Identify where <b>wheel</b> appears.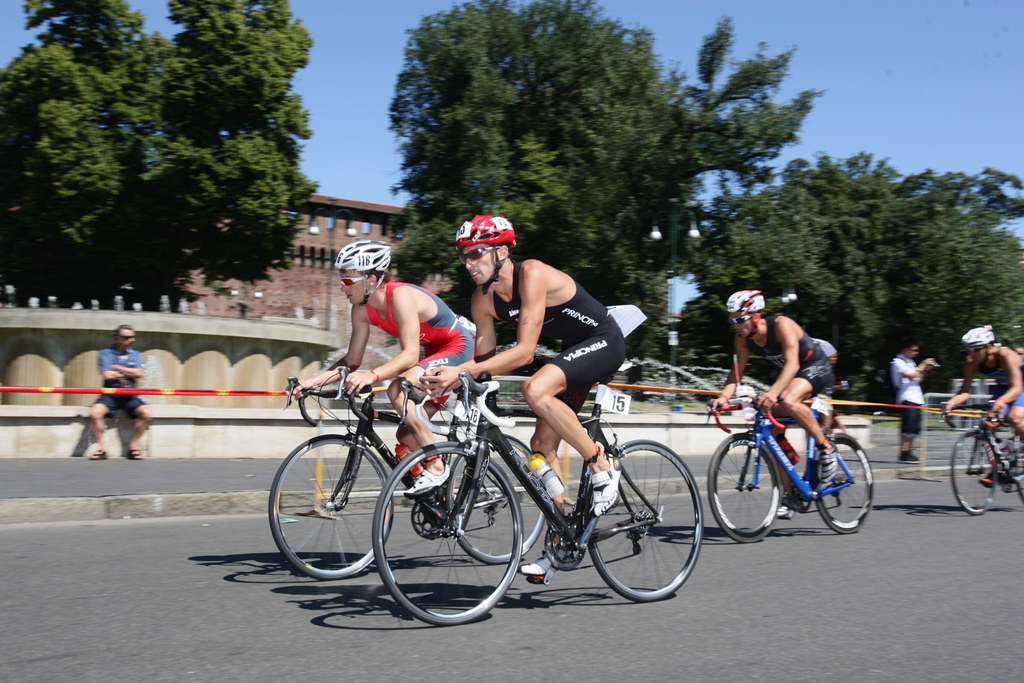
Appears at box=[374, 443, 520, 627].
